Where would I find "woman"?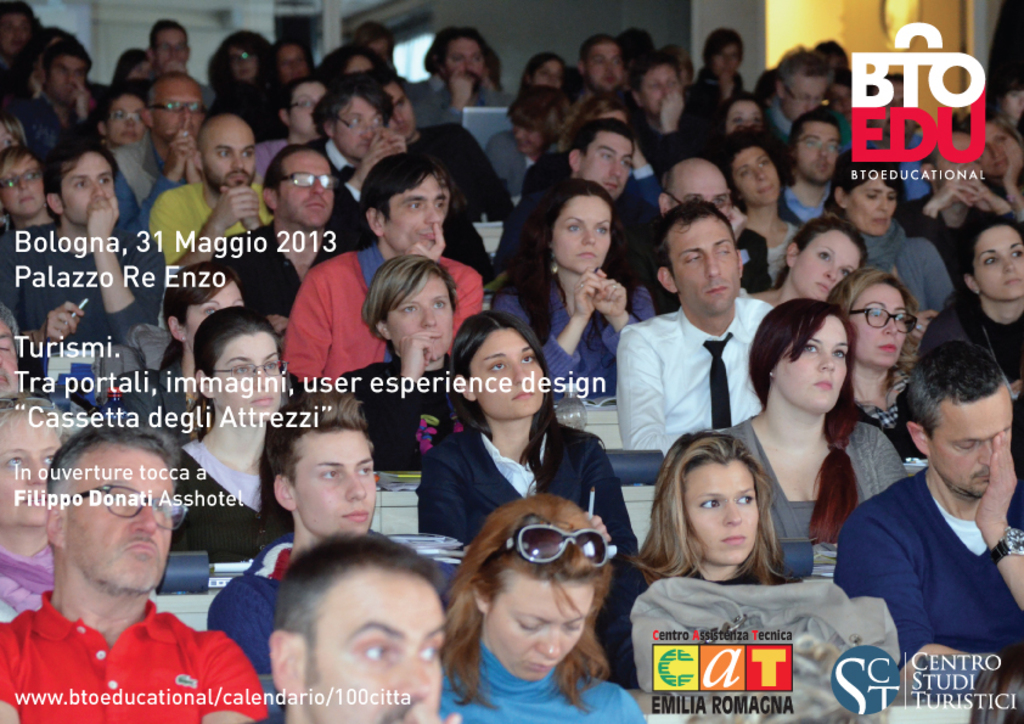
At crop(825, 148, 966, 318).
